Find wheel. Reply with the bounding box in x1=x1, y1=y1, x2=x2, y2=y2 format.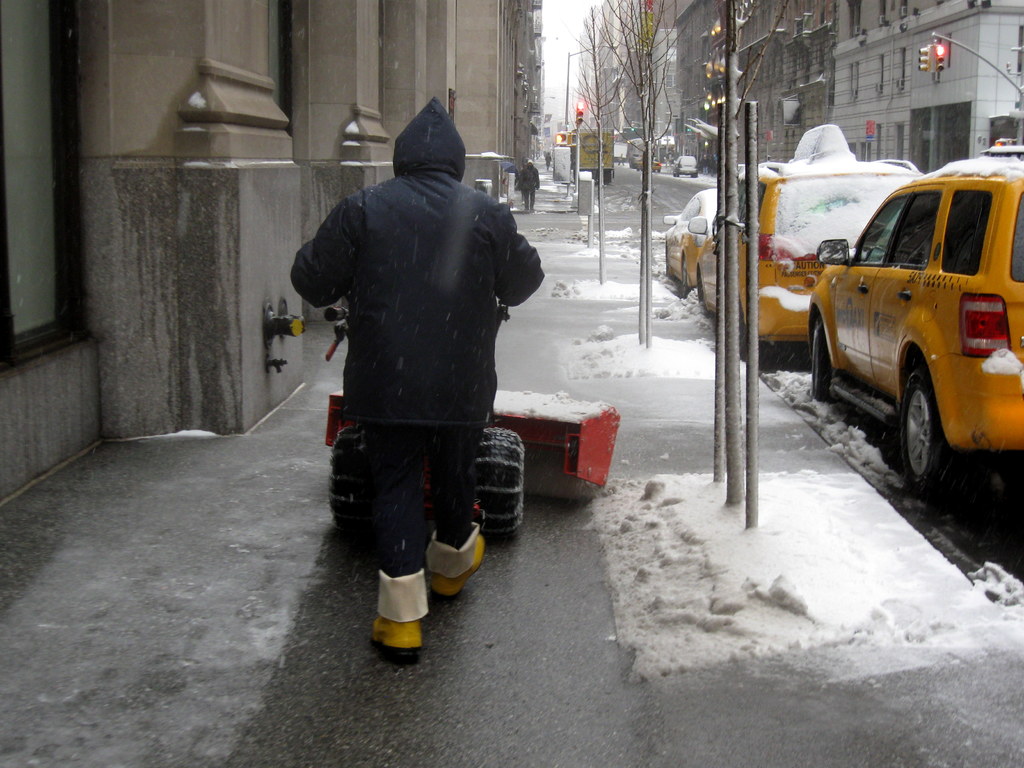
x1=736, y1=305, x2=748, y2=360.
